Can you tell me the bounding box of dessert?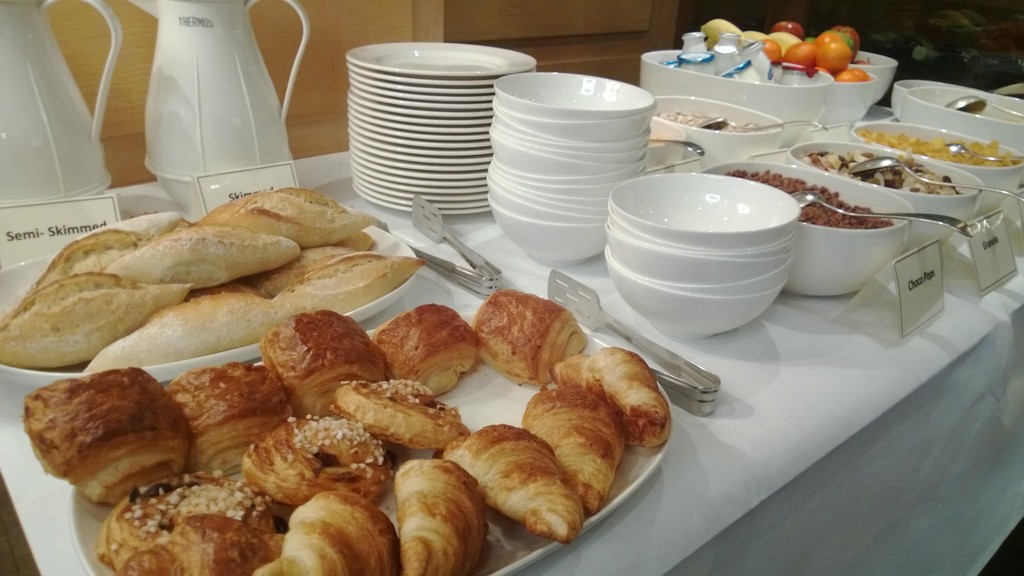
box(0, 184, 424, 371).
